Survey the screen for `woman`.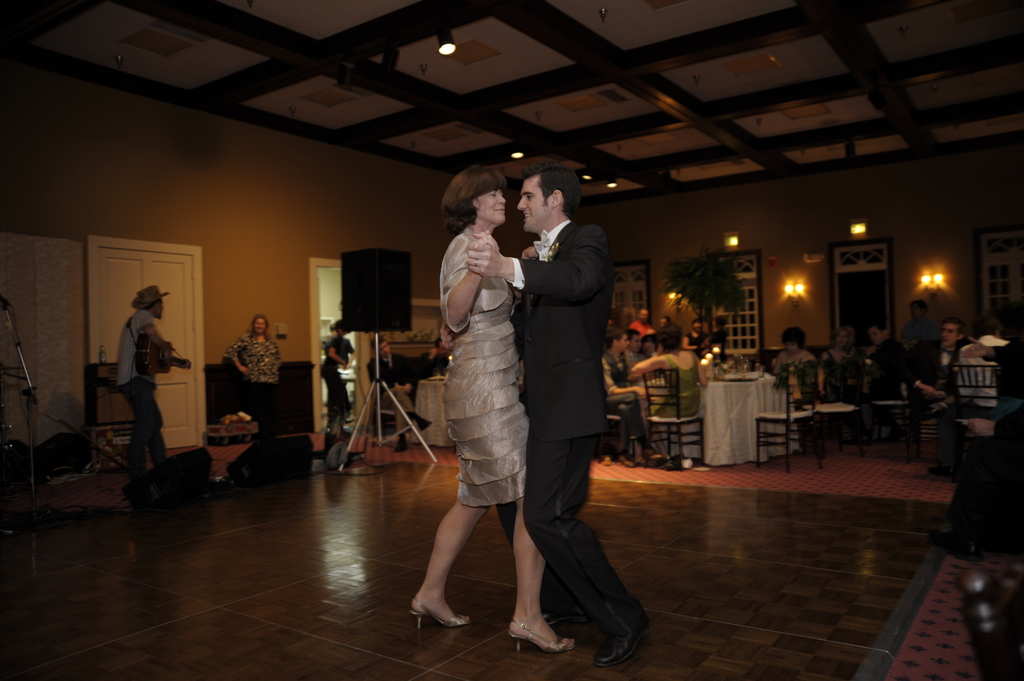
Survey found: left=423, top=156, right=538, bottom=641.
